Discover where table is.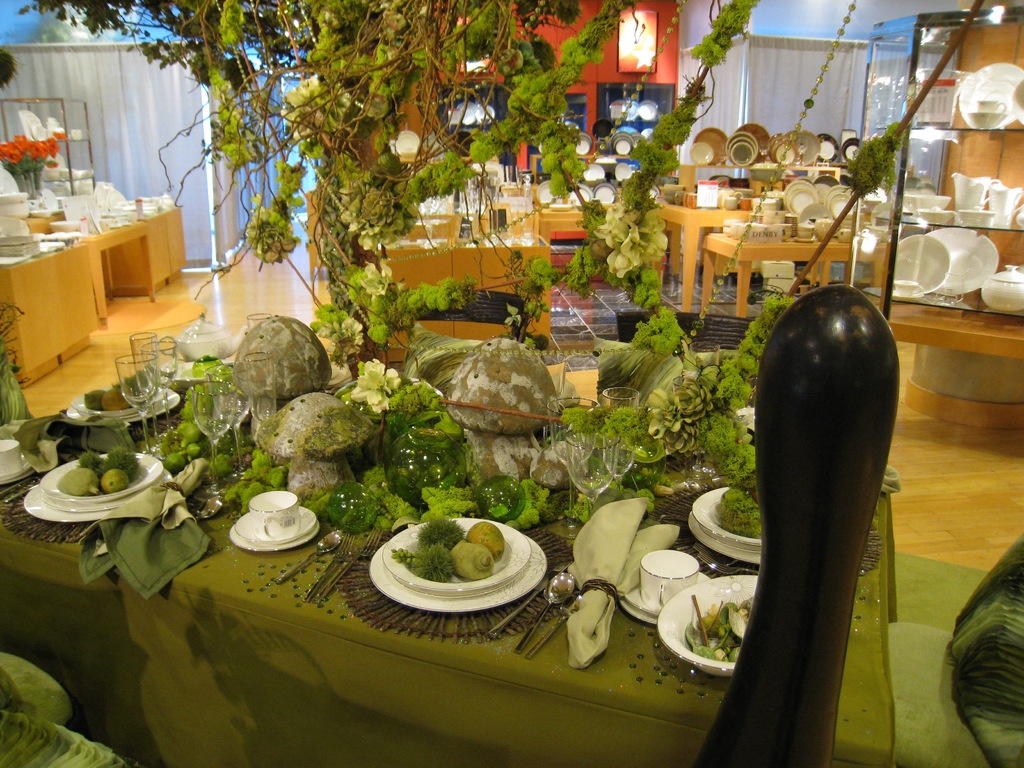
Discovered at detection(655, 193, 872, 314).
